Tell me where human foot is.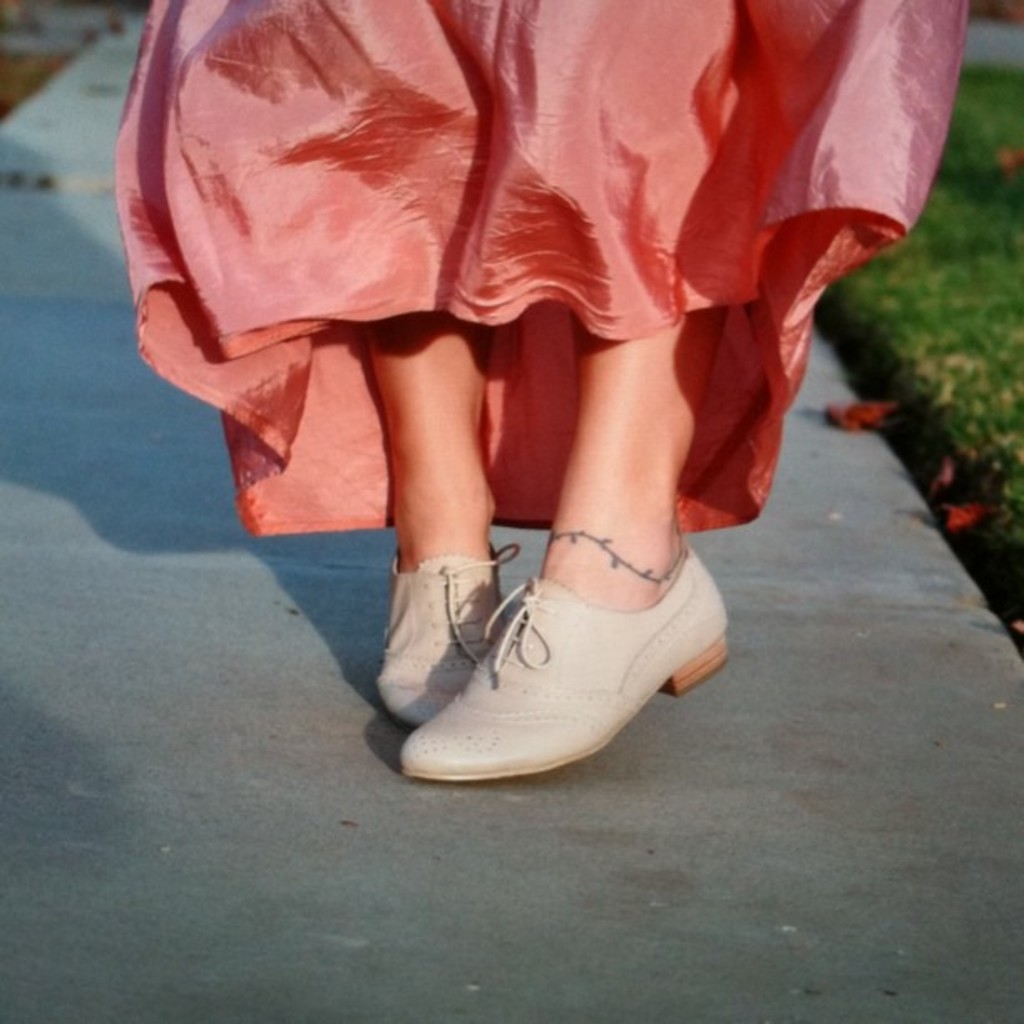
human foot is at <region>544, 512, 693, 626</region>.
